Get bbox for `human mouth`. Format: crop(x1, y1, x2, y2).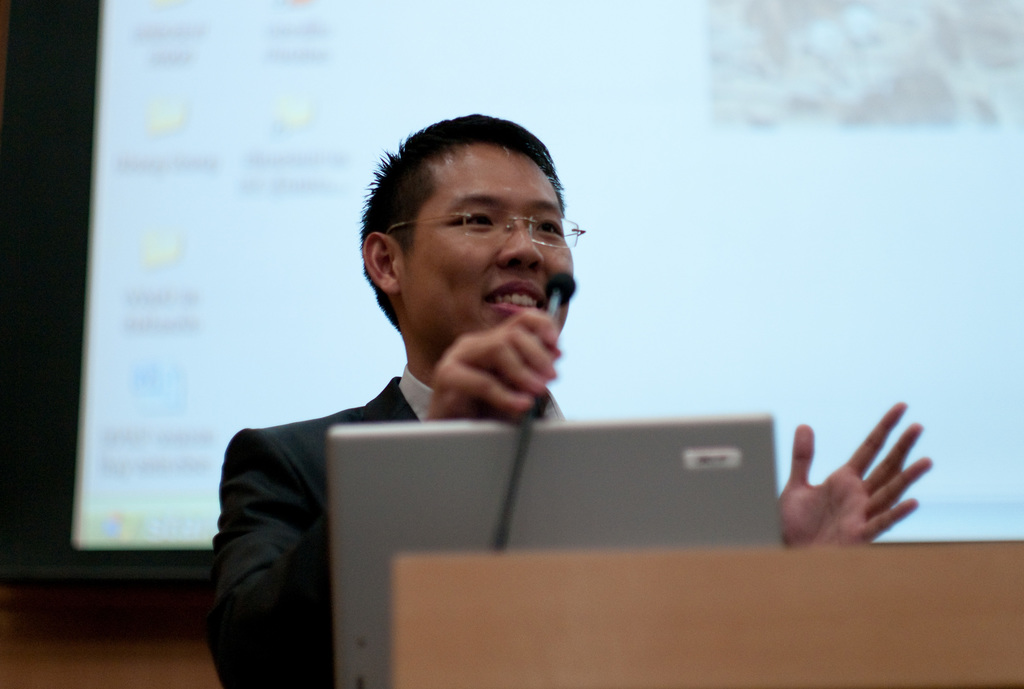
crop(481, 279, 545, 315).
